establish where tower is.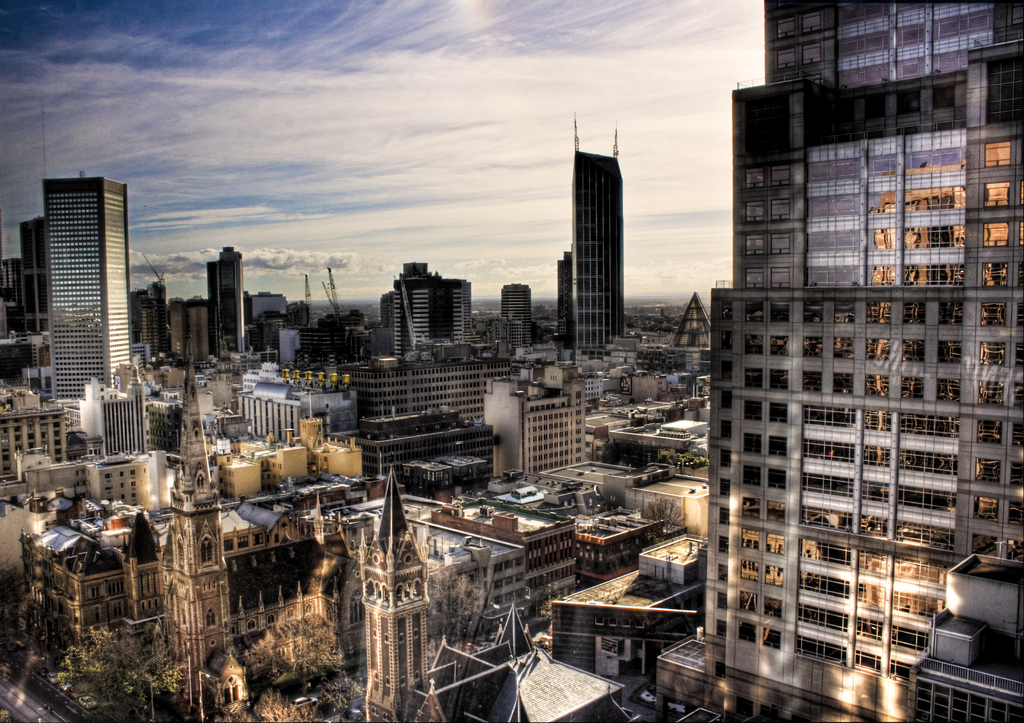
Established at box=[40, 172, 134, 434].
